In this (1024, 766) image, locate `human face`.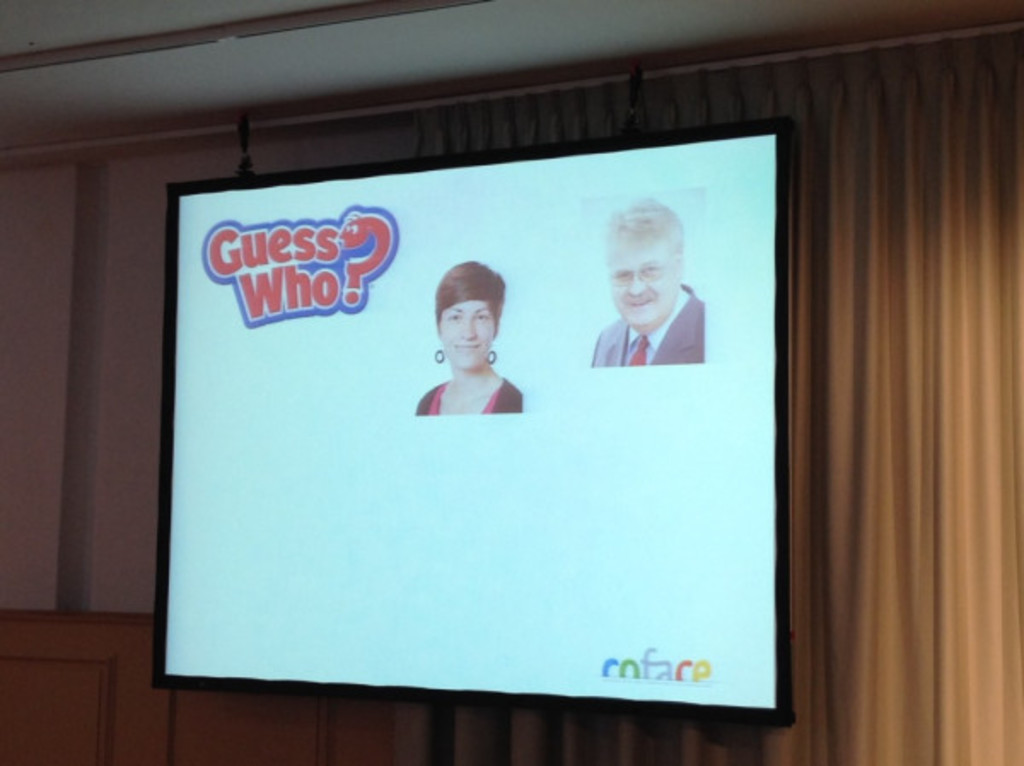
Bounding box: l=437, t=299, r=495, b=372.
